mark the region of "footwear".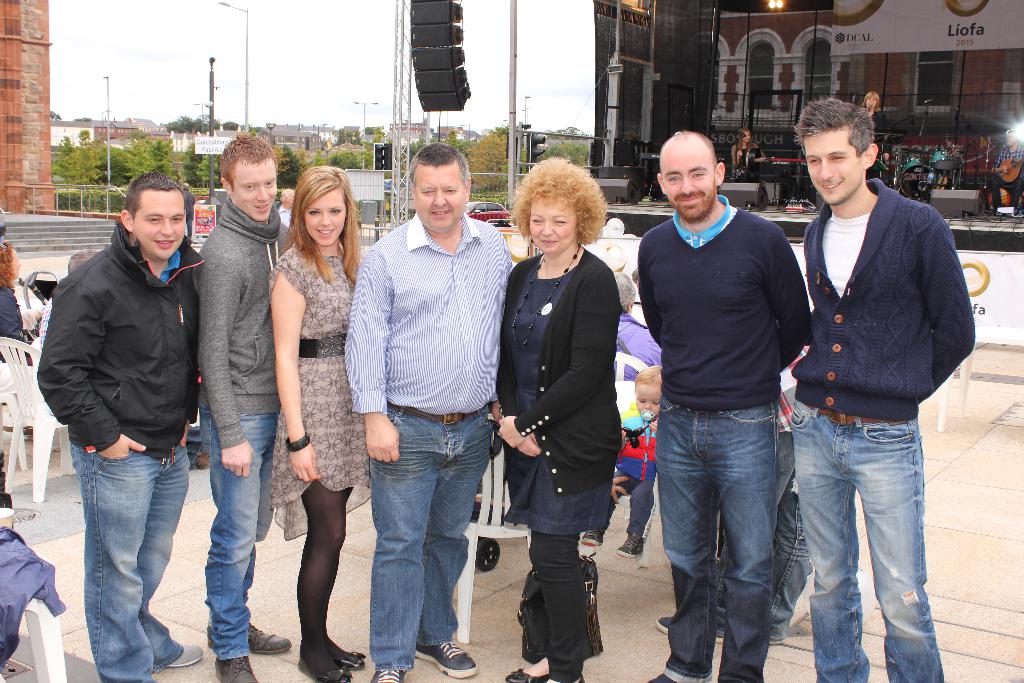
Region: [413, 644, 479, 678].
